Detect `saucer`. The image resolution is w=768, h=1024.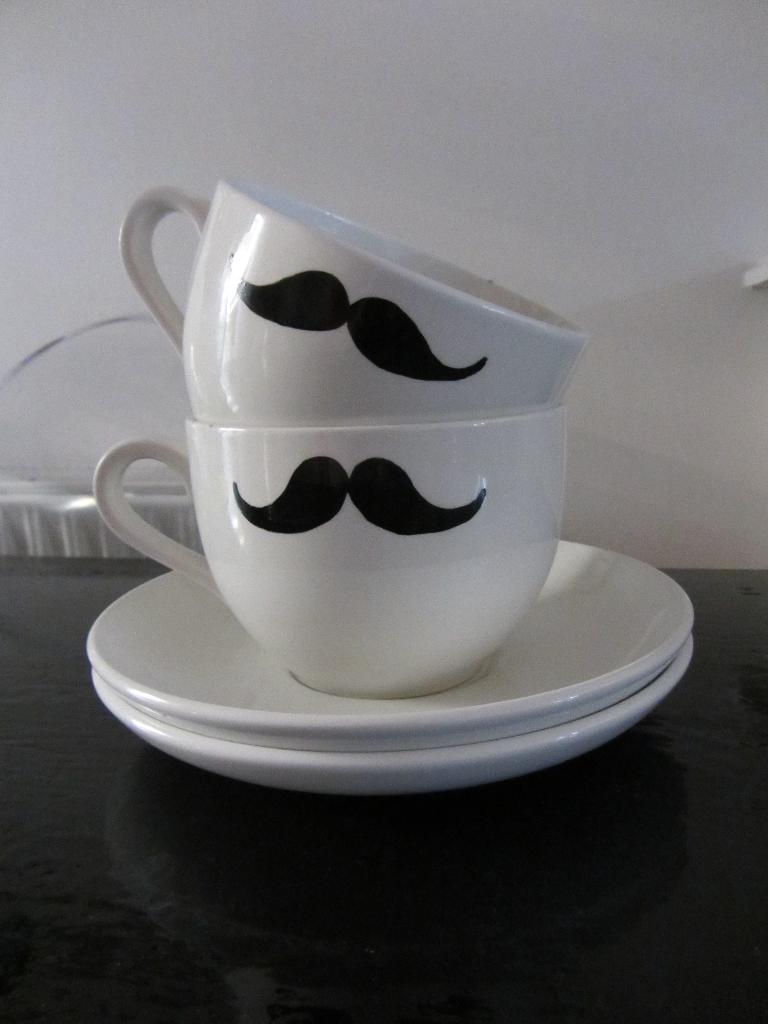
{"left": 88, "top": 636, "right": 698, "bottom": 799}.
